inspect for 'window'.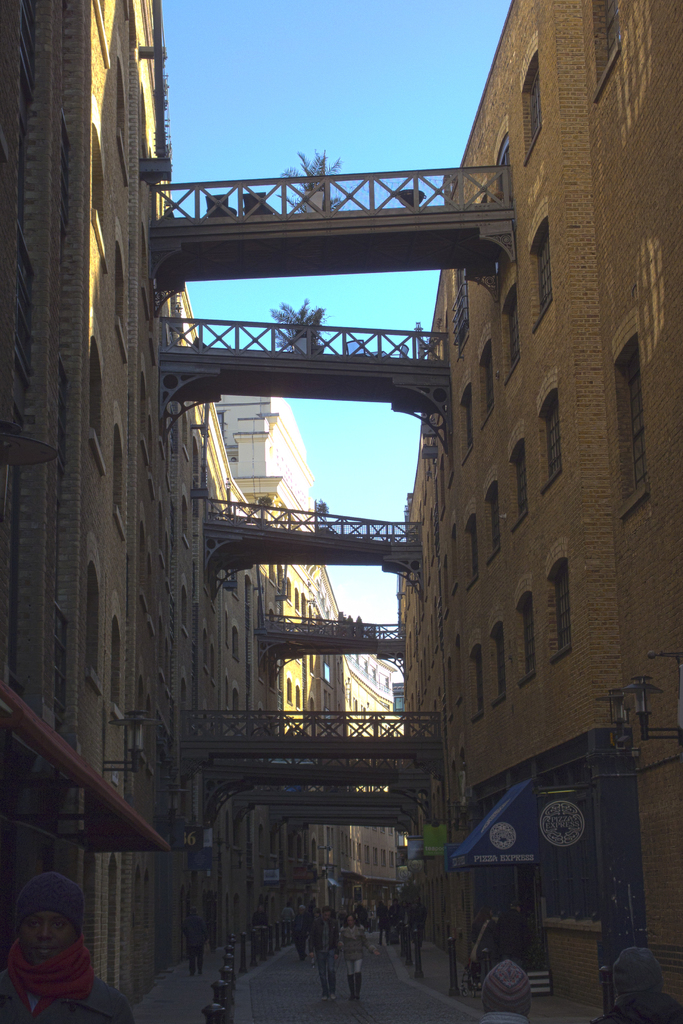
Inspection: bbox=(286, 828, 298, 861).
